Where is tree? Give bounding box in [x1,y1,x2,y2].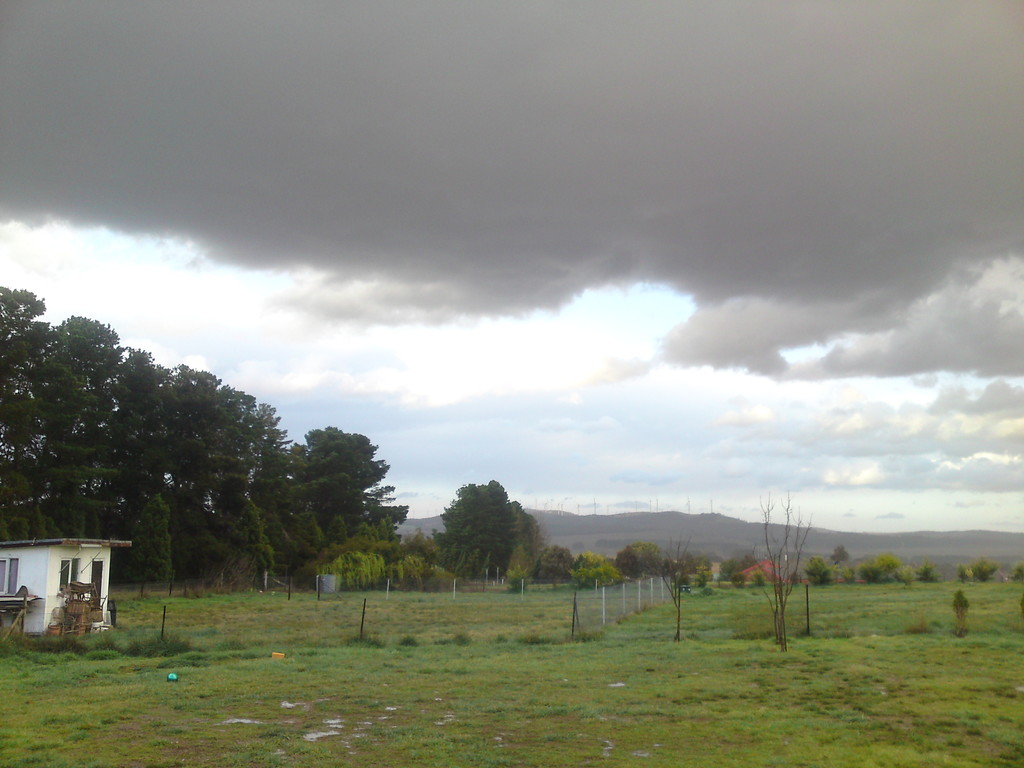
[0,278,93,532].
